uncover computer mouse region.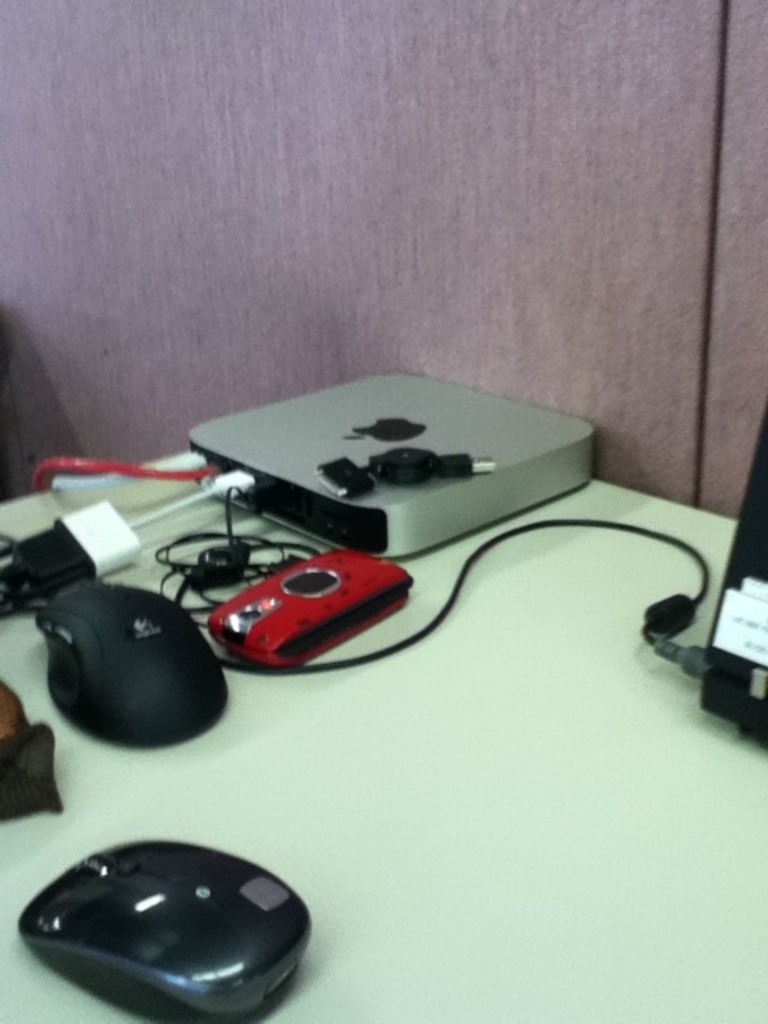
Uncovered: <region>34, 568, 230, 750</region>.
